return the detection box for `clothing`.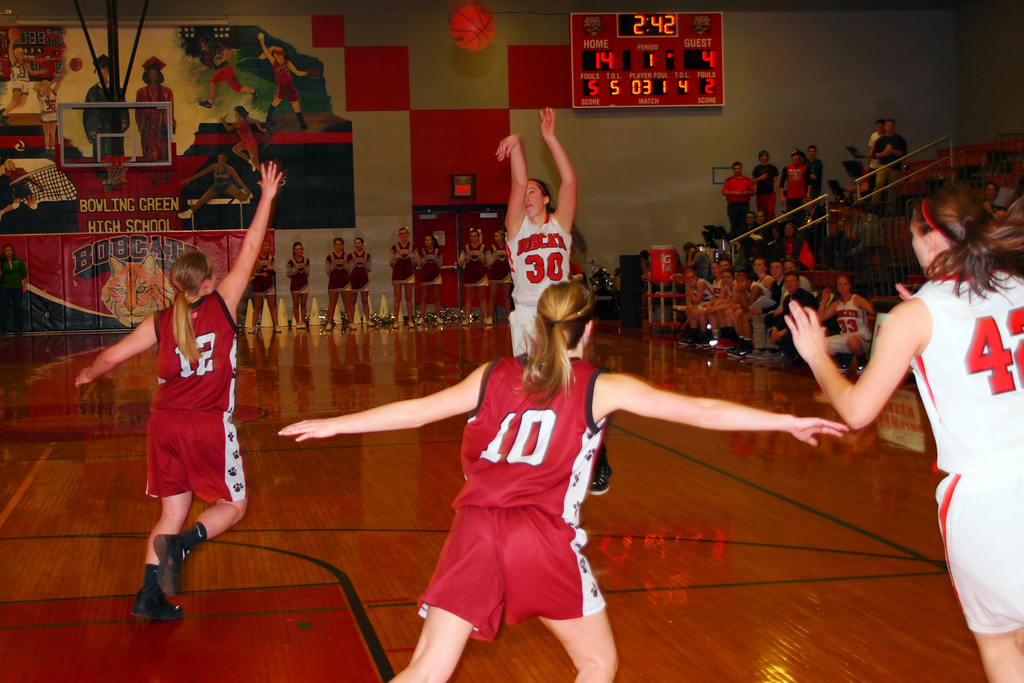
(x1=418, y1=248, x2=443, y2=292).
